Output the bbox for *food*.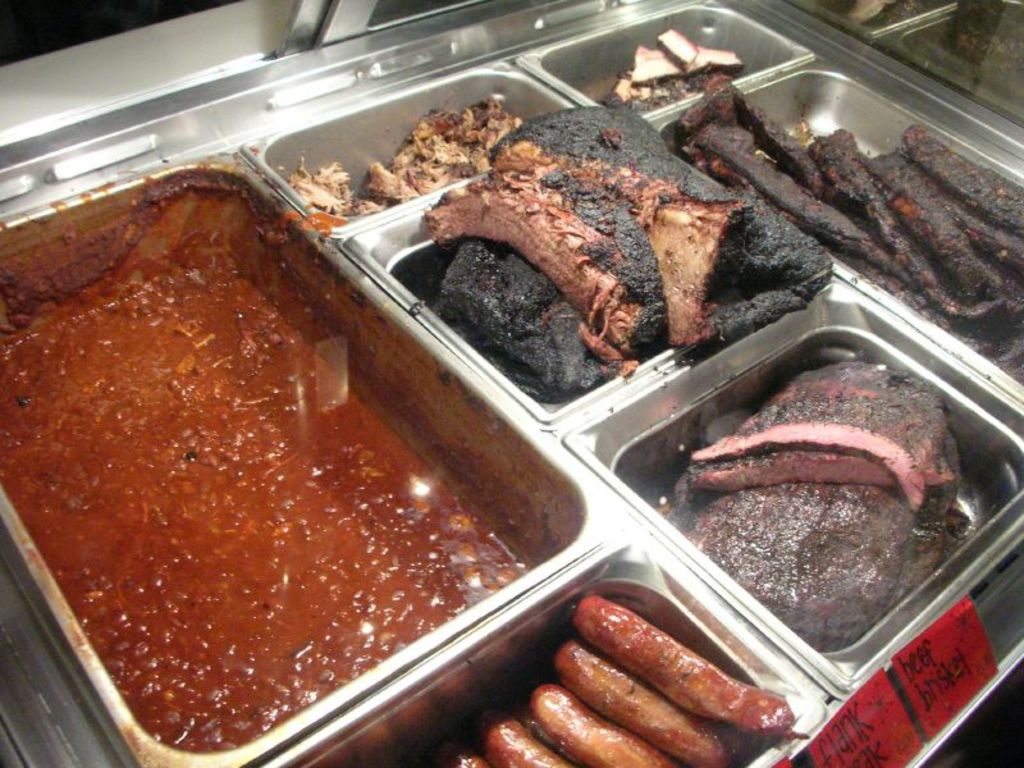
region(677, 74, 813, 198).
